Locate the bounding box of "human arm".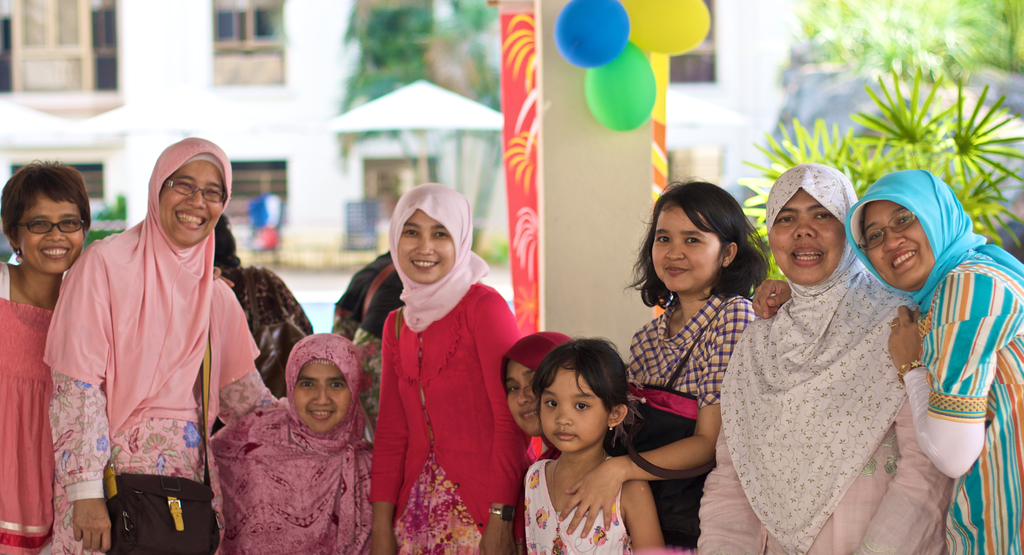
Bounding box: <region>698, 424, 765, 554</region>.
